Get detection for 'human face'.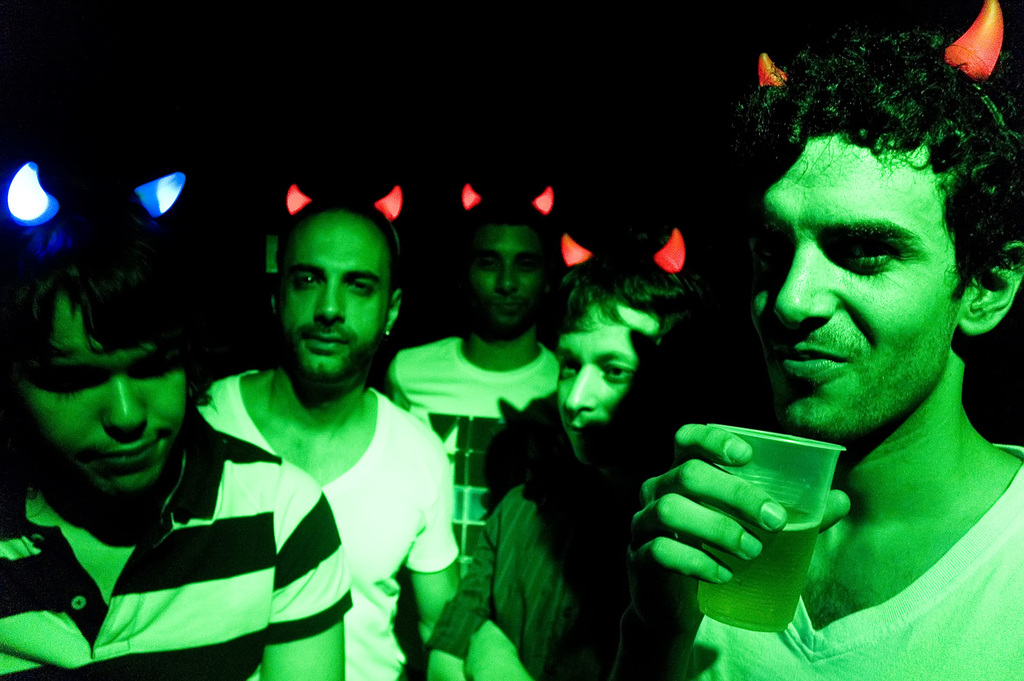
Detection: select_region(557, 303, 673, 455).
